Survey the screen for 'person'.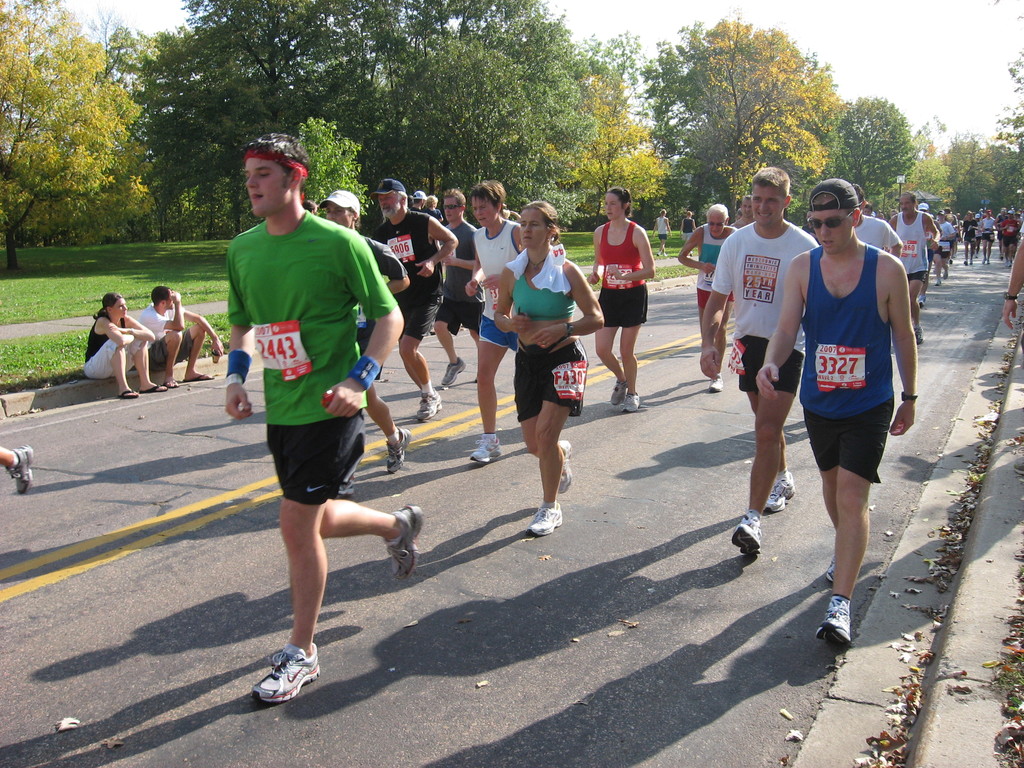
Survey found: box=[653, 205, 668, 259].
